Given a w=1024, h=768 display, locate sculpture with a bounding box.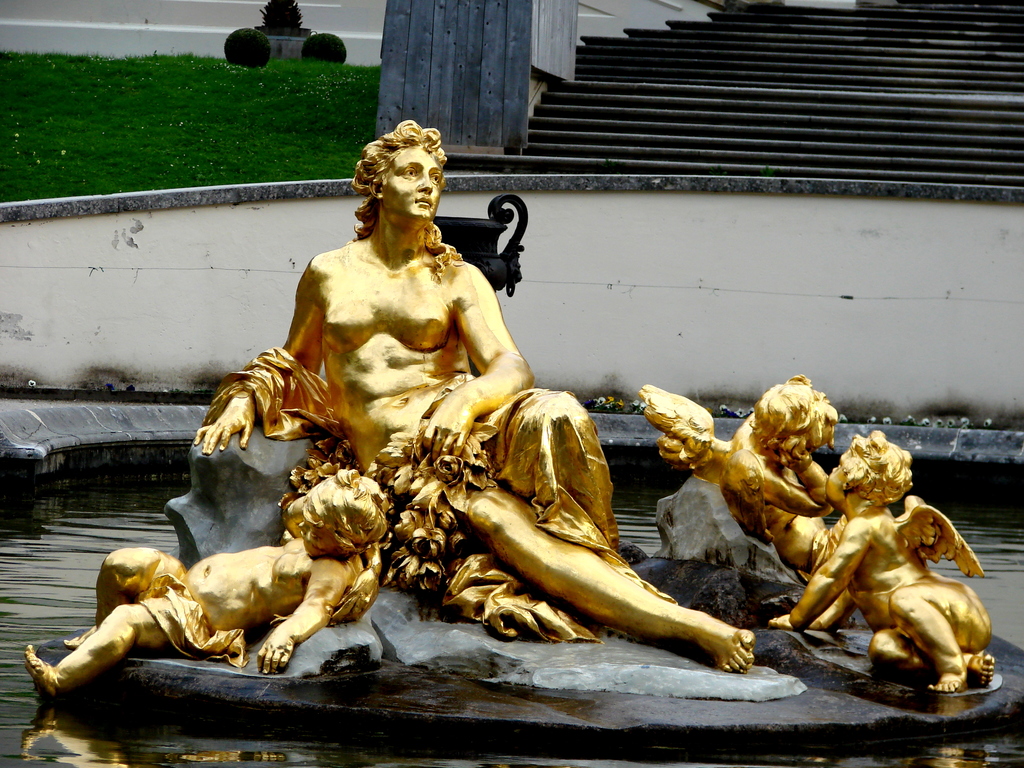
Located: 634, 366, 1004, 705.
